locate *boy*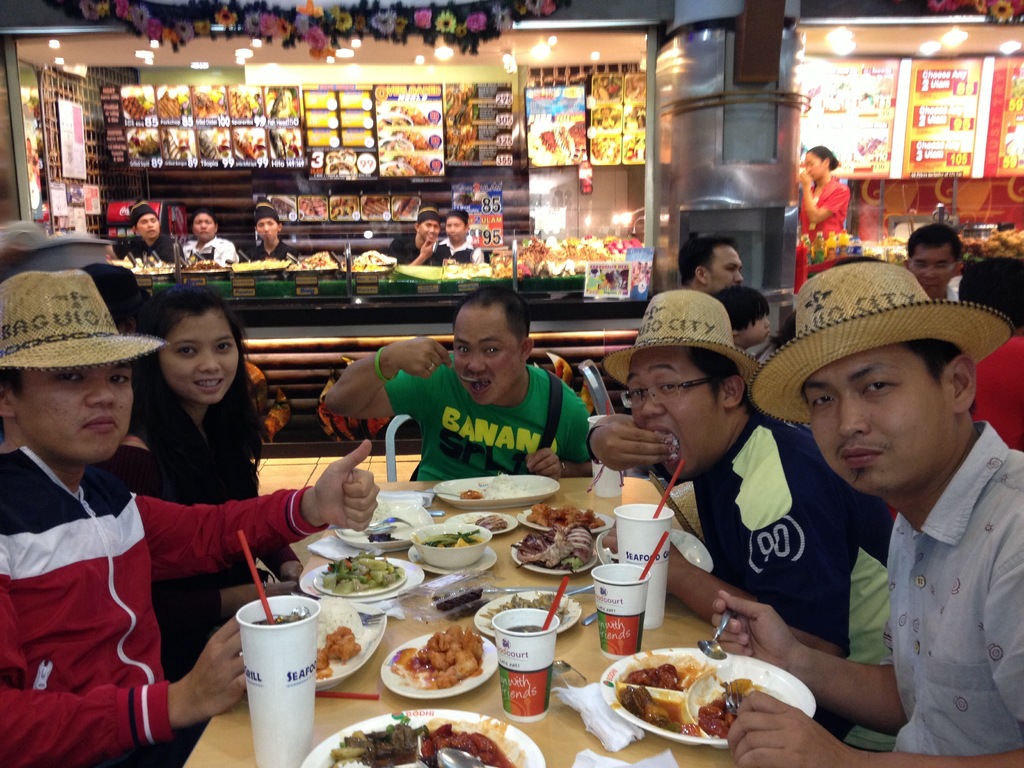
region(24, 285, 253, 732)
